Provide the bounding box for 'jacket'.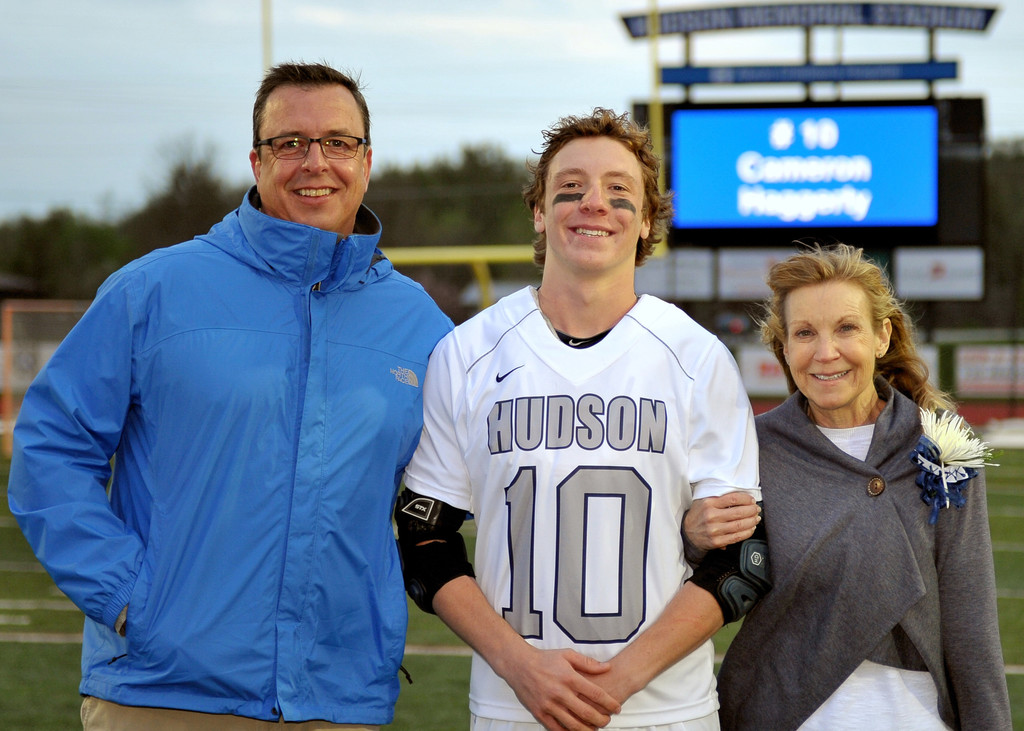
27/81/443/723.
